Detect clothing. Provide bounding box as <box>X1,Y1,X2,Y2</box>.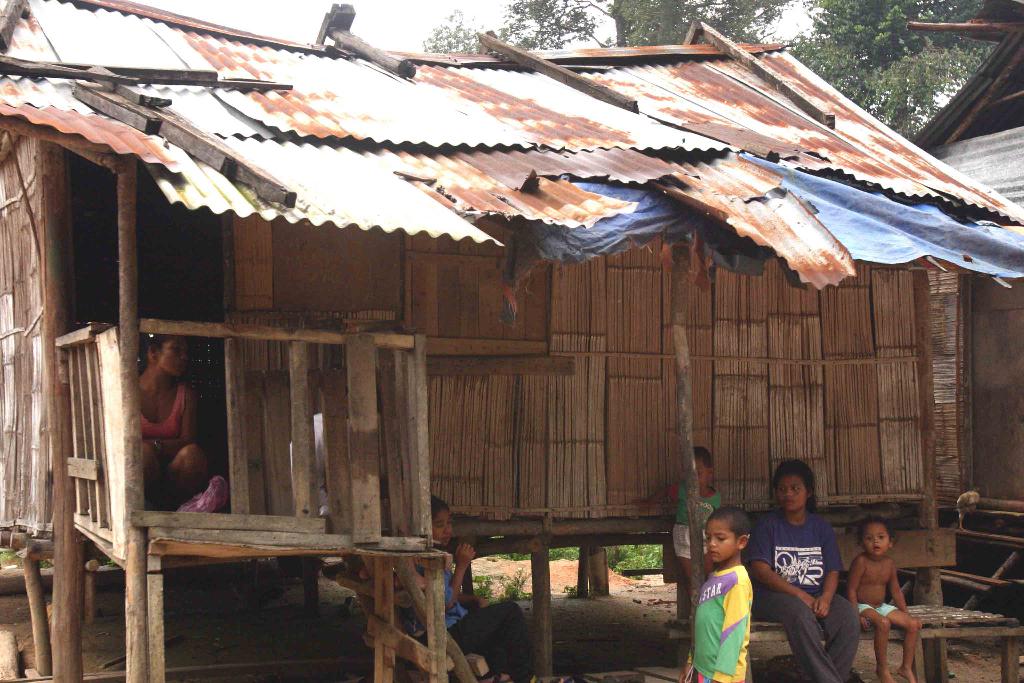
<box>745,504,865,682</box>.
